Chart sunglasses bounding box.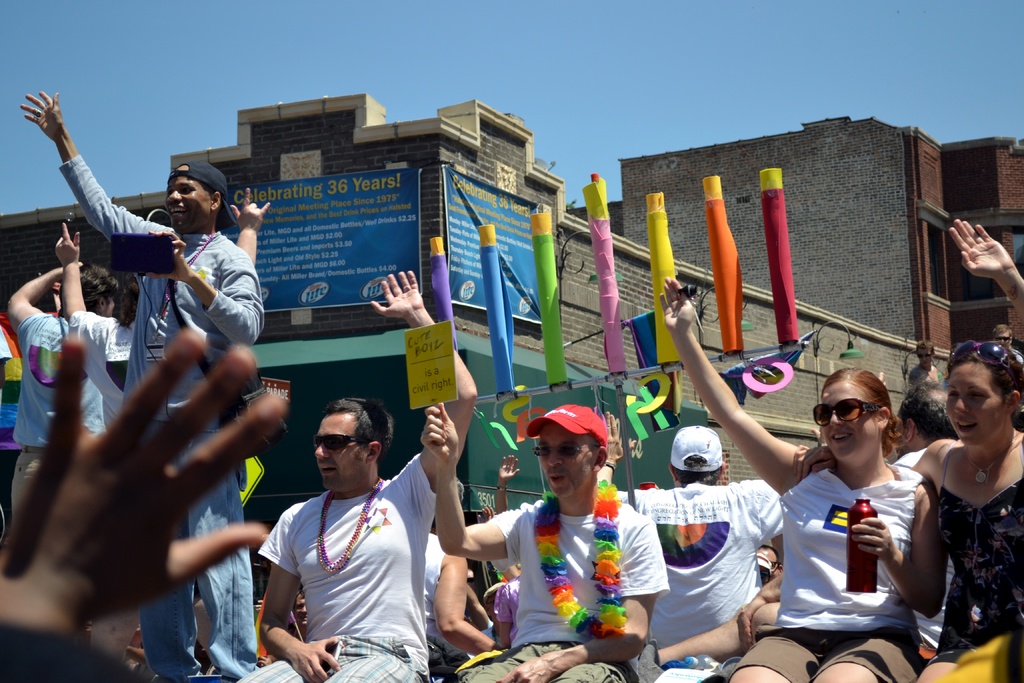
Charted: <bbox>525, 440, 602, 464</bbox>.
